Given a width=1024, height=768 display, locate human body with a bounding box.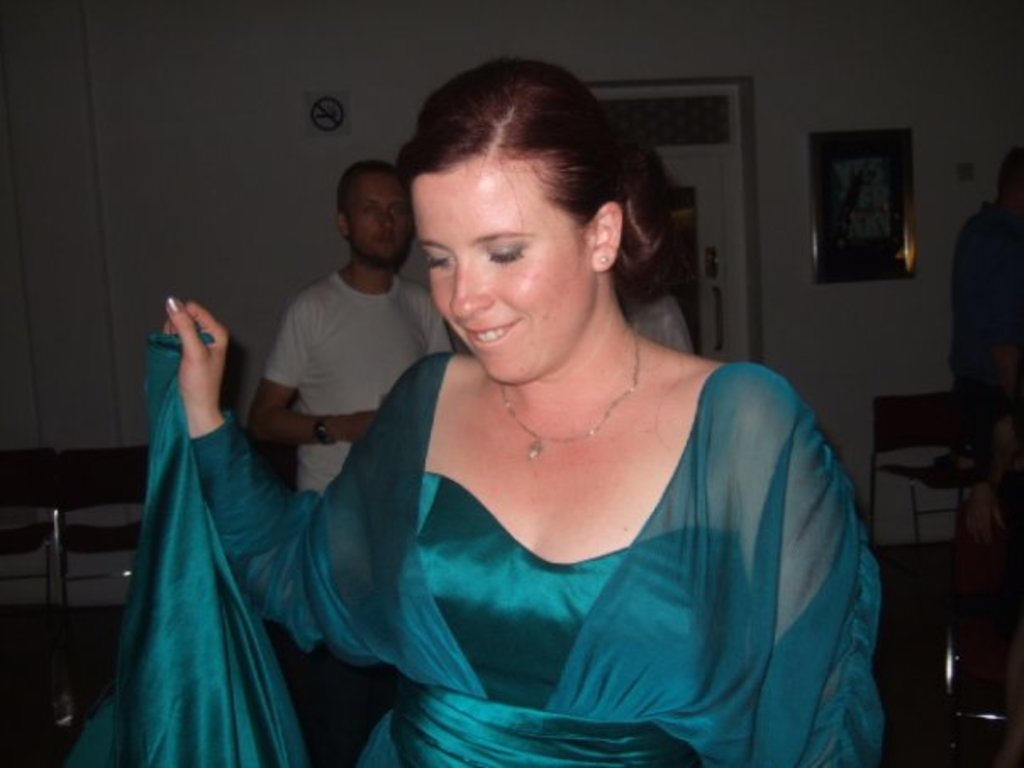
Located: bbox(185, 119, 858, 767).
